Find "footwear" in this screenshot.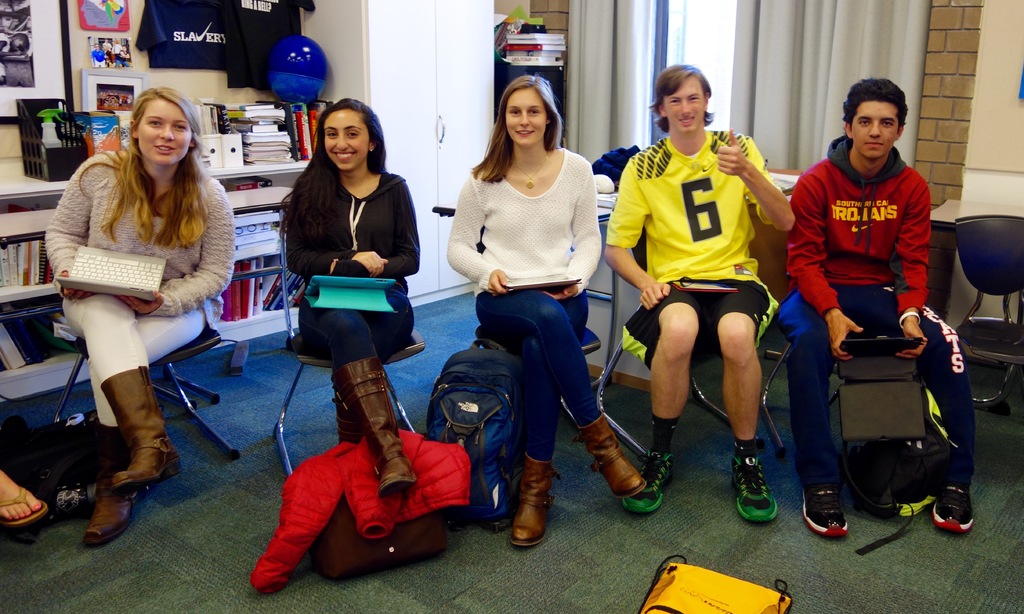
The bounding box for "footwear" is select_region(731, 453, 781, 525).
